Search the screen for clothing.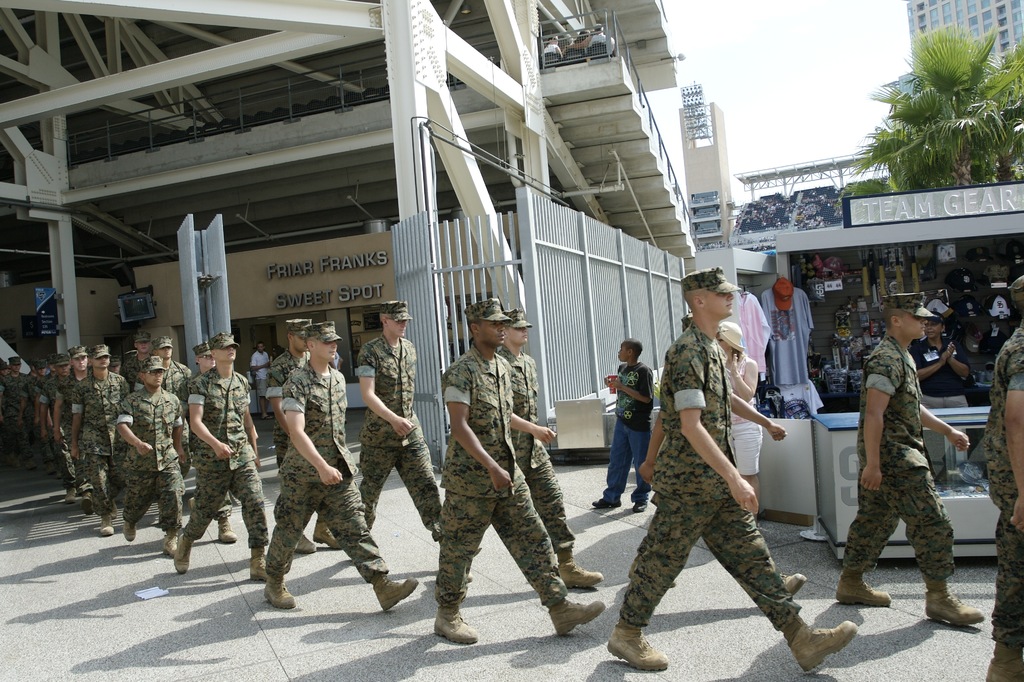
Found at x1=982 y1=318 x2=1023 y2=681.
